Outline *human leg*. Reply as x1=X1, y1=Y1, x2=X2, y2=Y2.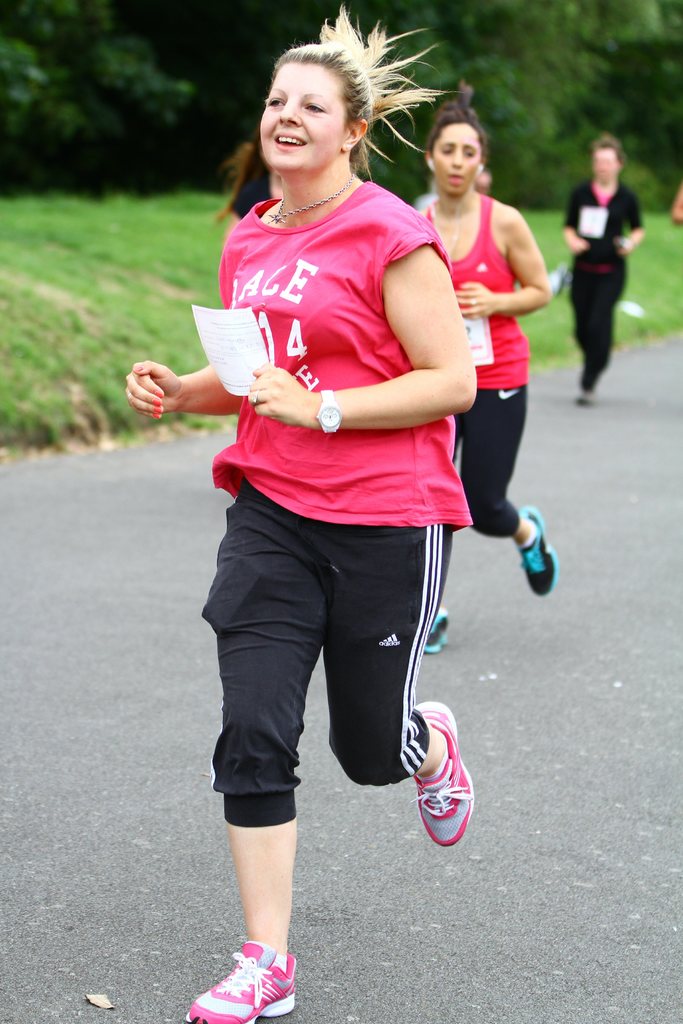
x1=184, y1=502, x2=329, y2=1023.
